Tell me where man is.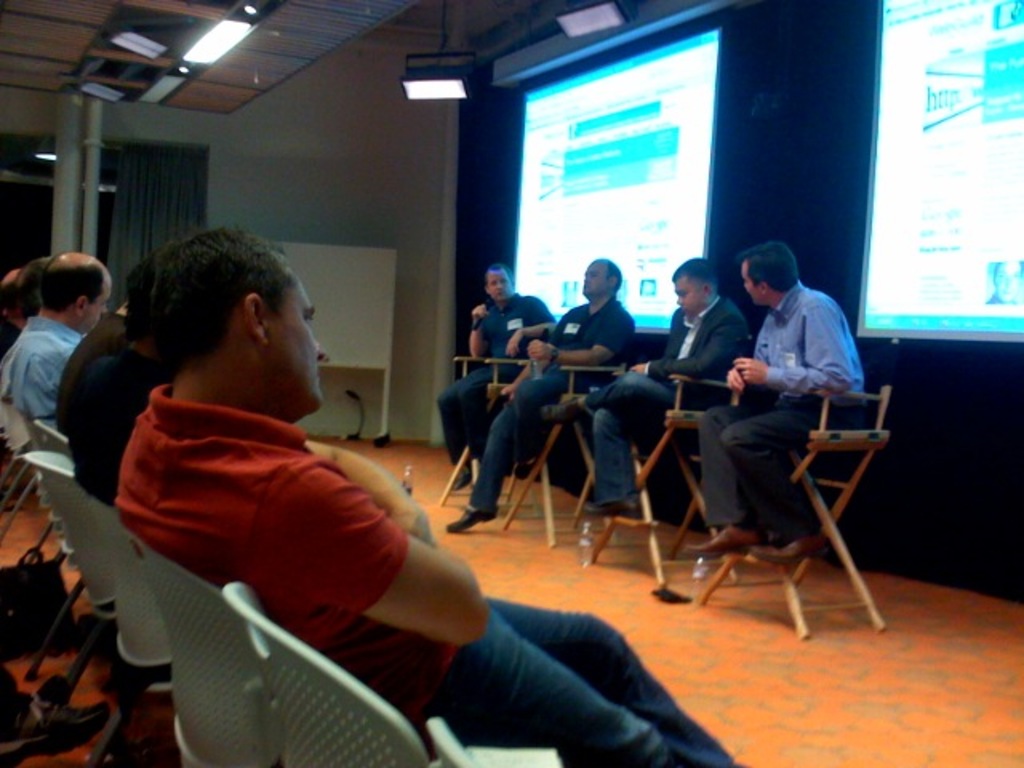
man is at [678,229,875,573].
